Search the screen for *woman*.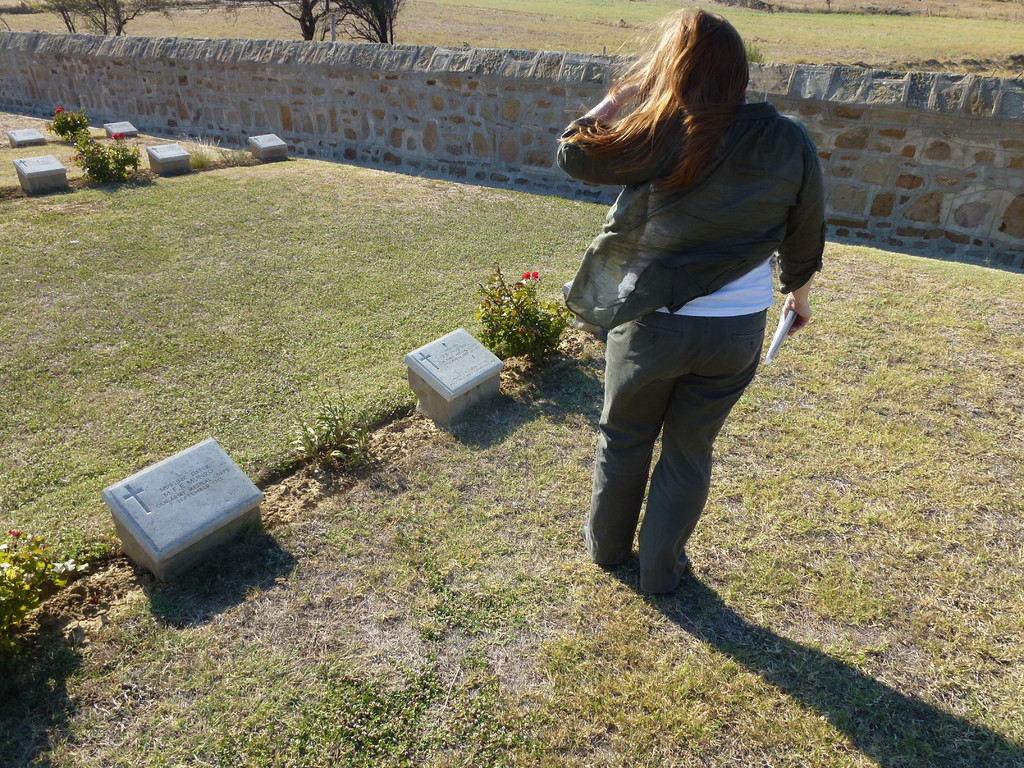
Found at <box>523,0,843,662</box>.
